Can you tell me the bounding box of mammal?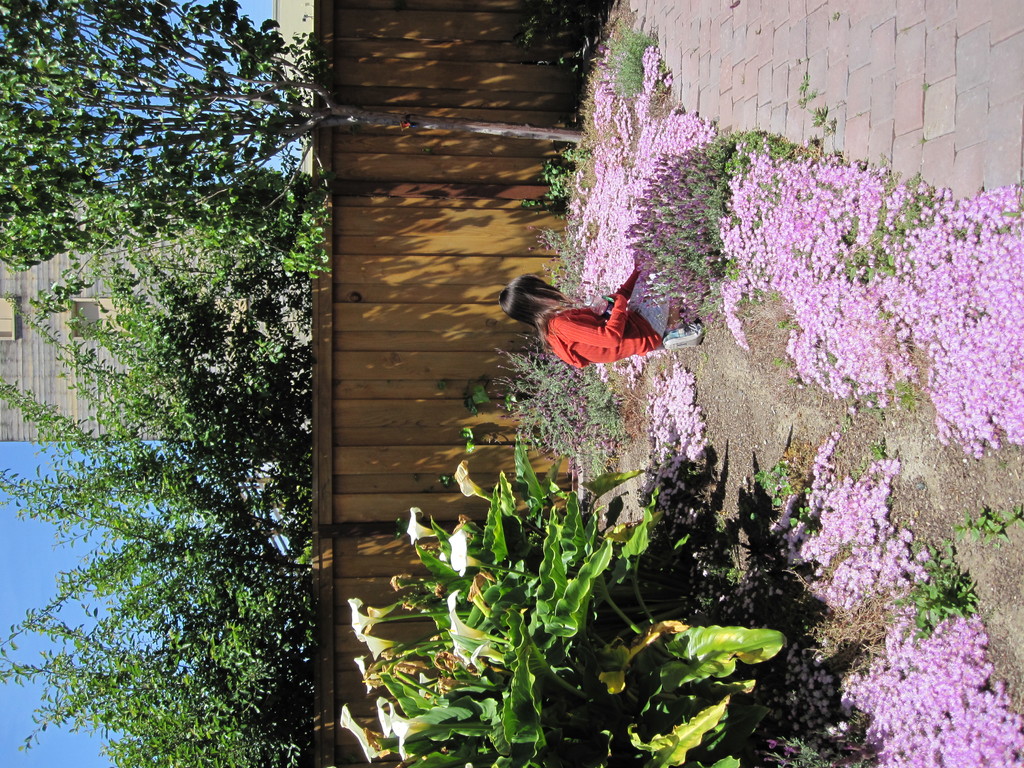
530 272 680 360.
